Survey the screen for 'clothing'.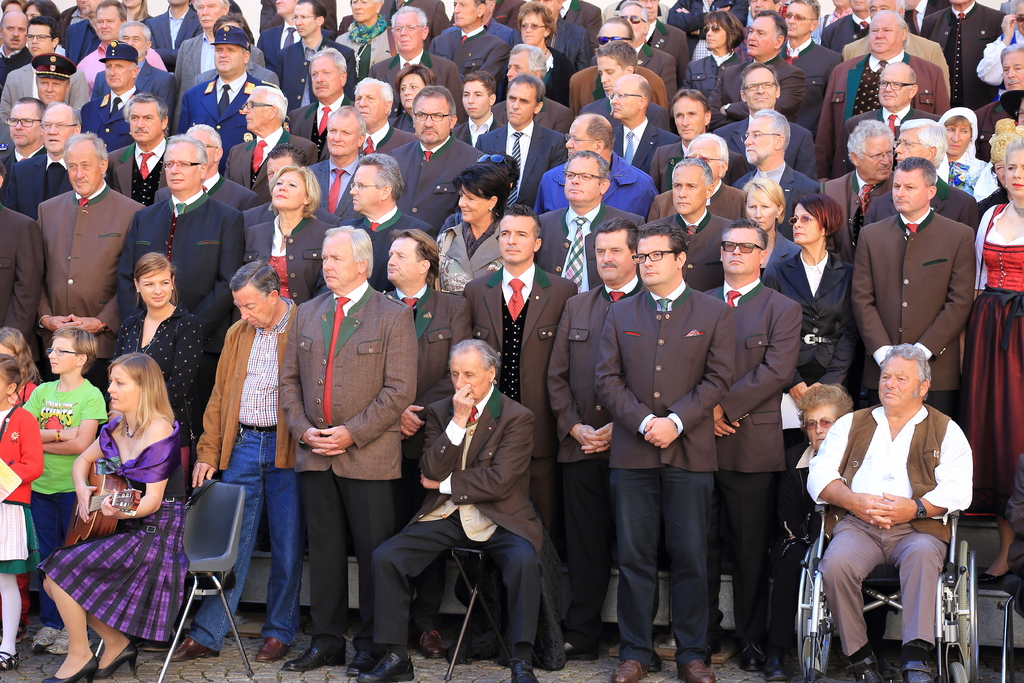
Survey found: {"left": 508, "top": 41, "right": 573, "bottom": 99}.
